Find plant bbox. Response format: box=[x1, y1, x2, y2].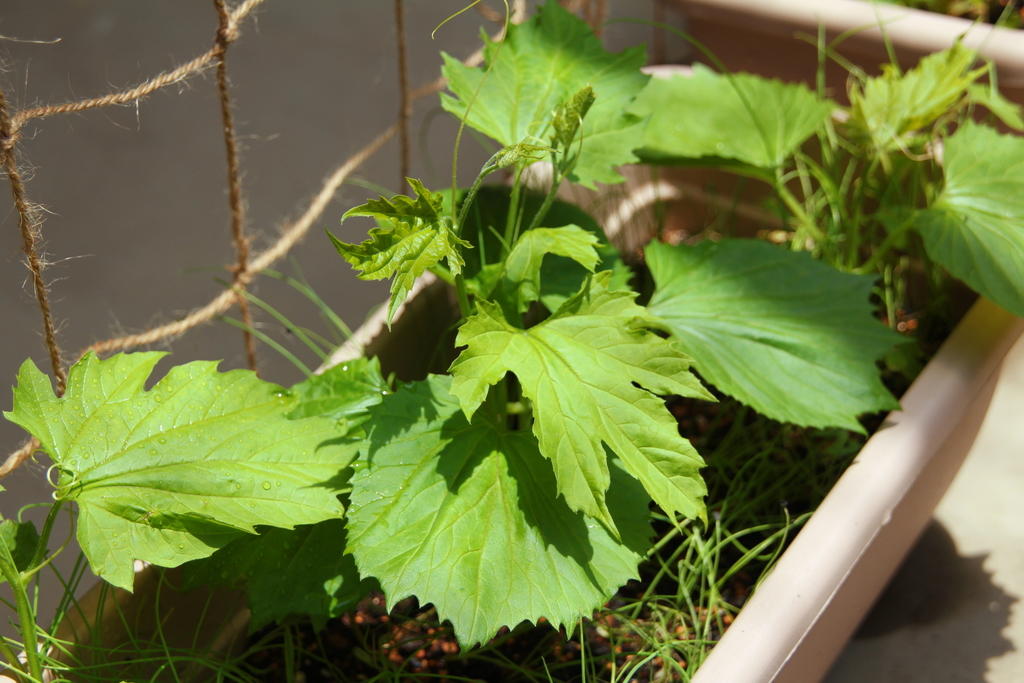
box=[218, 0, 909, 682].
